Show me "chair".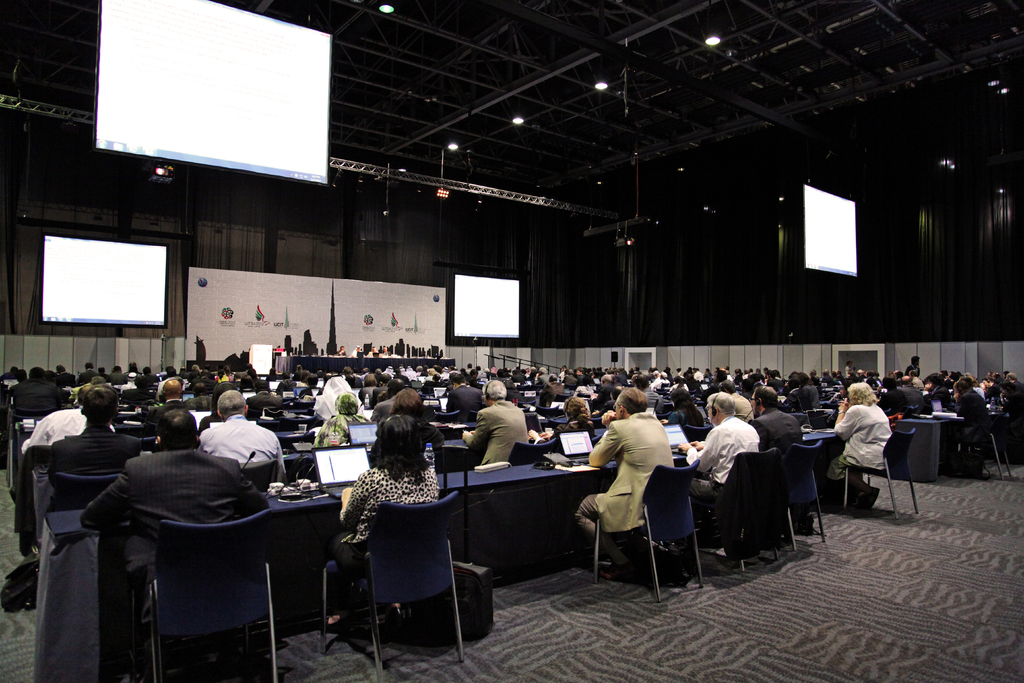
"chair" is here: (531,406,559,420).
